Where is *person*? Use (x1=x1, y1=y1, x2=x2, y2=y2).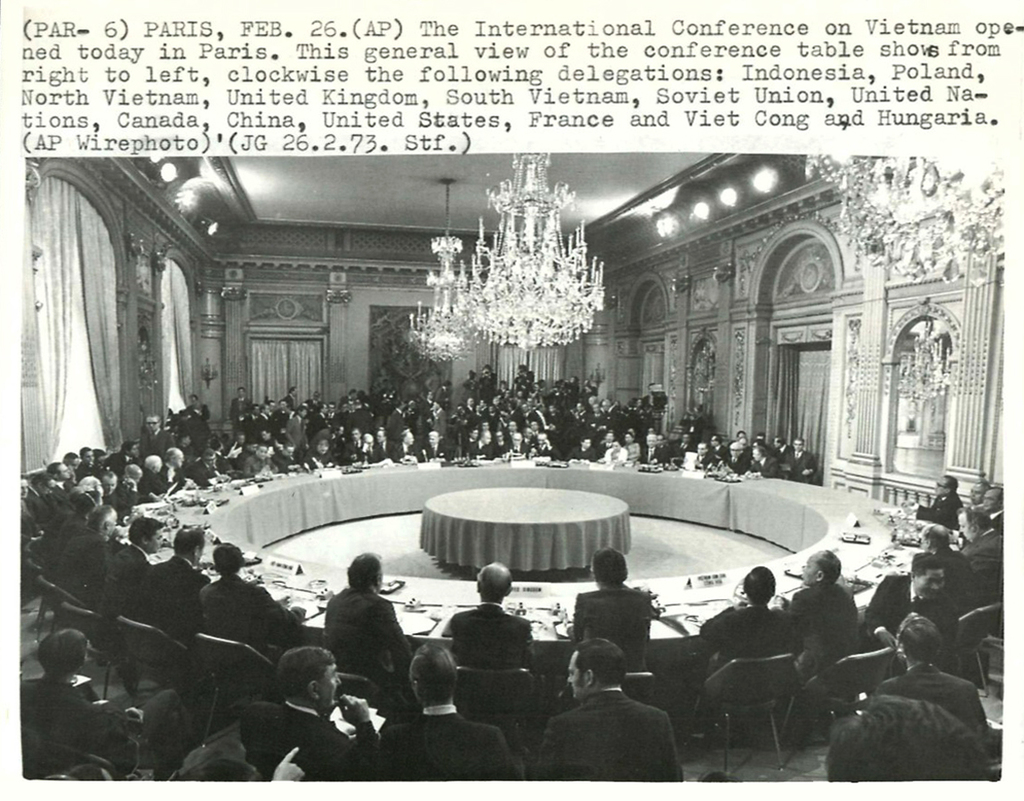
(x1=220, y1=651, x2=363, y2=767).
